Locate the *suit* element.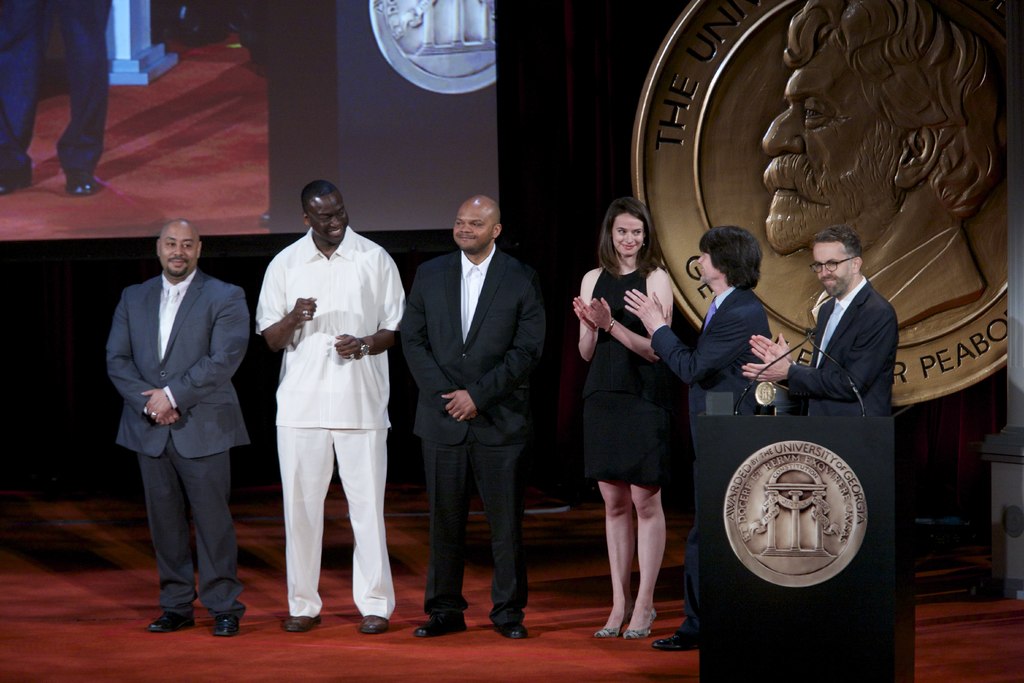
Element bbox: pyautogui.locateOnScreen(402, 240, 555, 634).
